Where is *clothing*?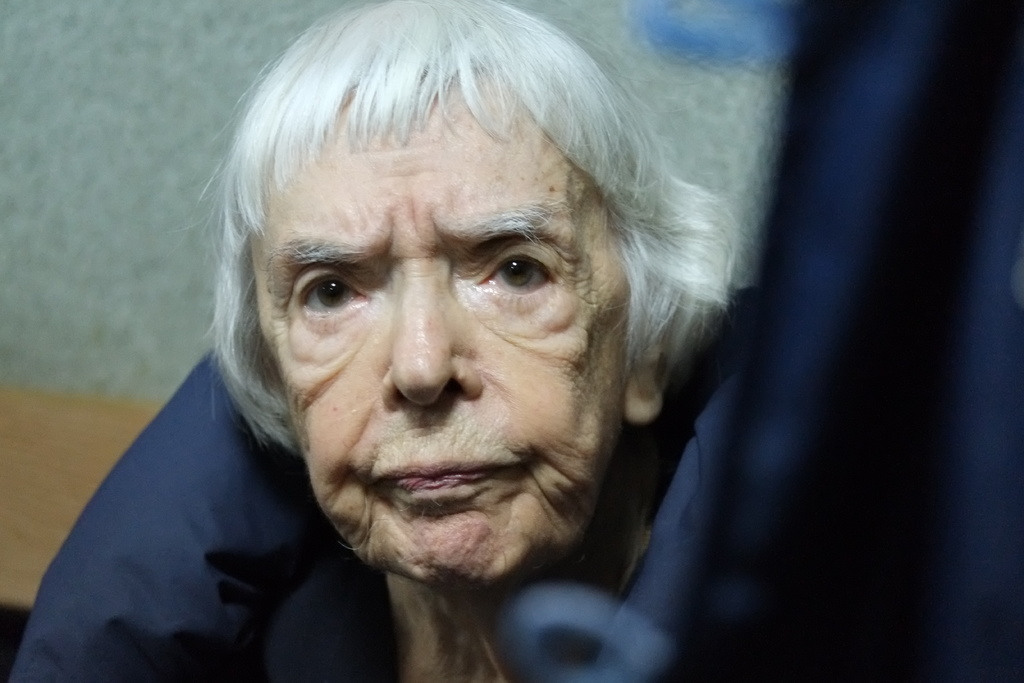
left=14, top=300, right=762, bottom=682.
